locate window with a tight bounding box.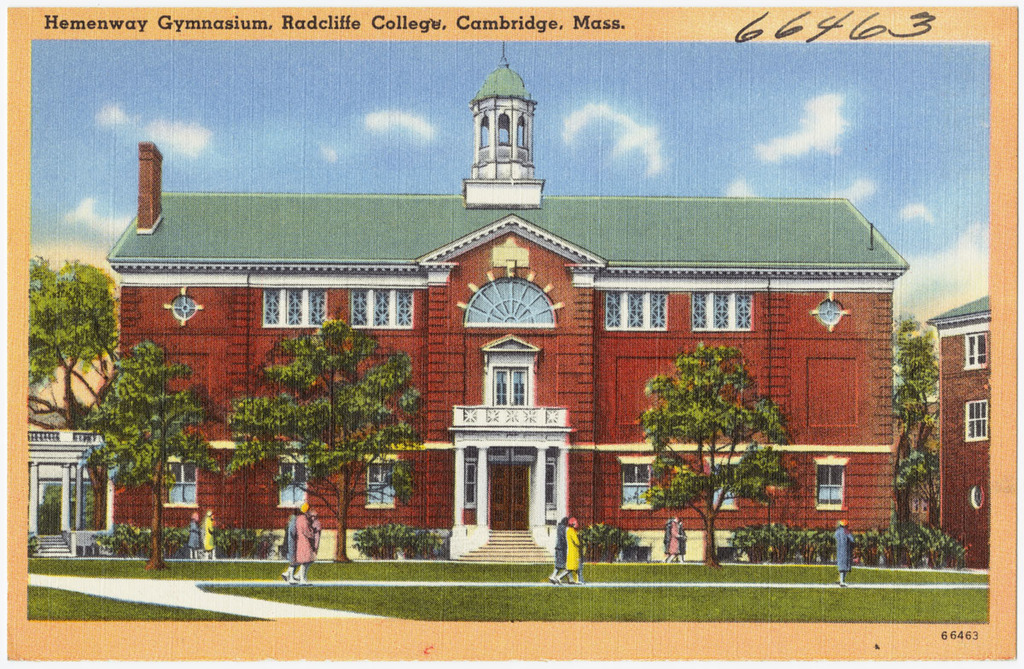
689,292,752,333.
